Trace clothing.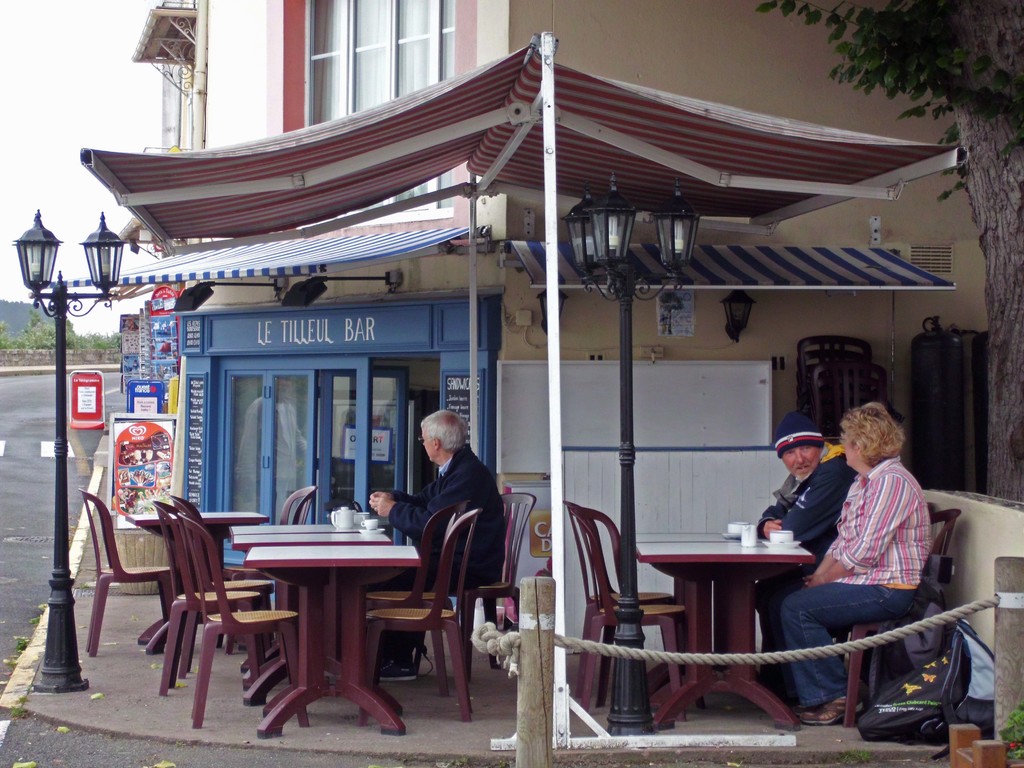
Traced to [left=388, top=441, right=505, bottom=668].
